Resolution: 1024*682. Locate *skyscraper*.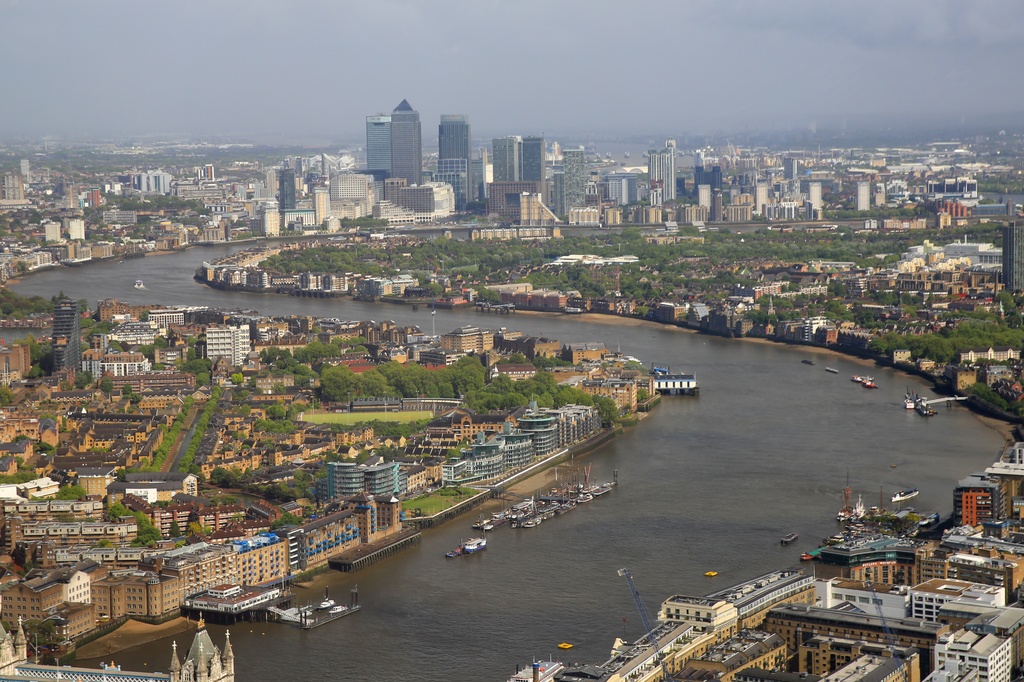
<box>365,116,393,177</box>.
